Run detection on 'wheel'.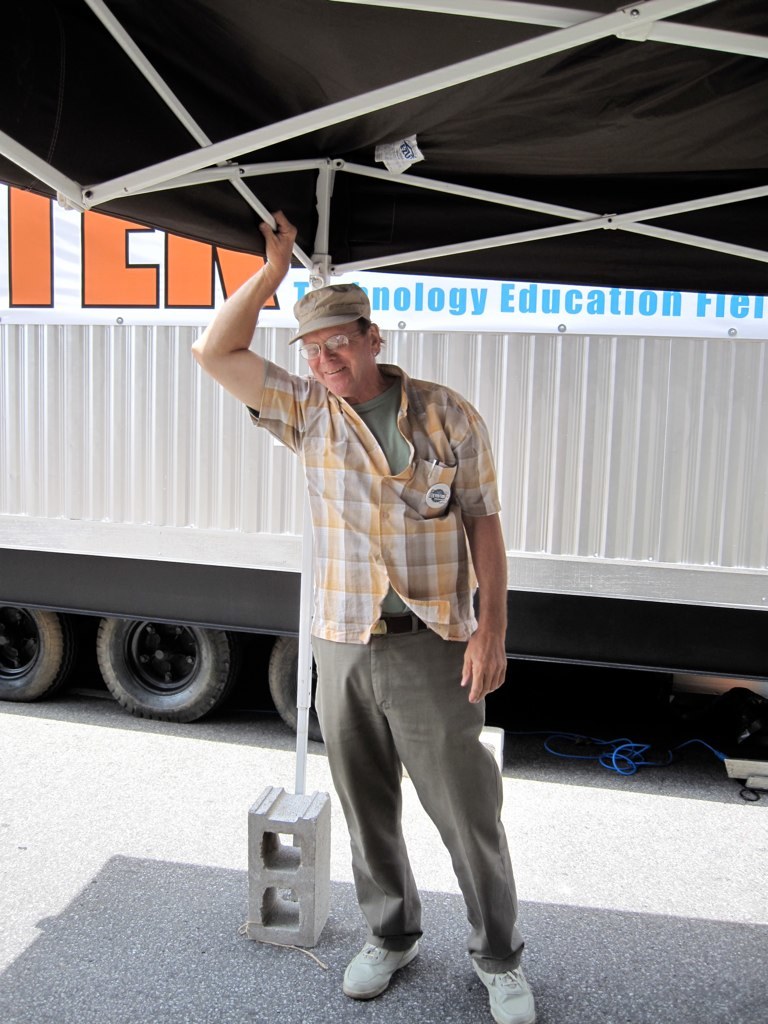
Result: BBox(2, 609, 64, 697).
